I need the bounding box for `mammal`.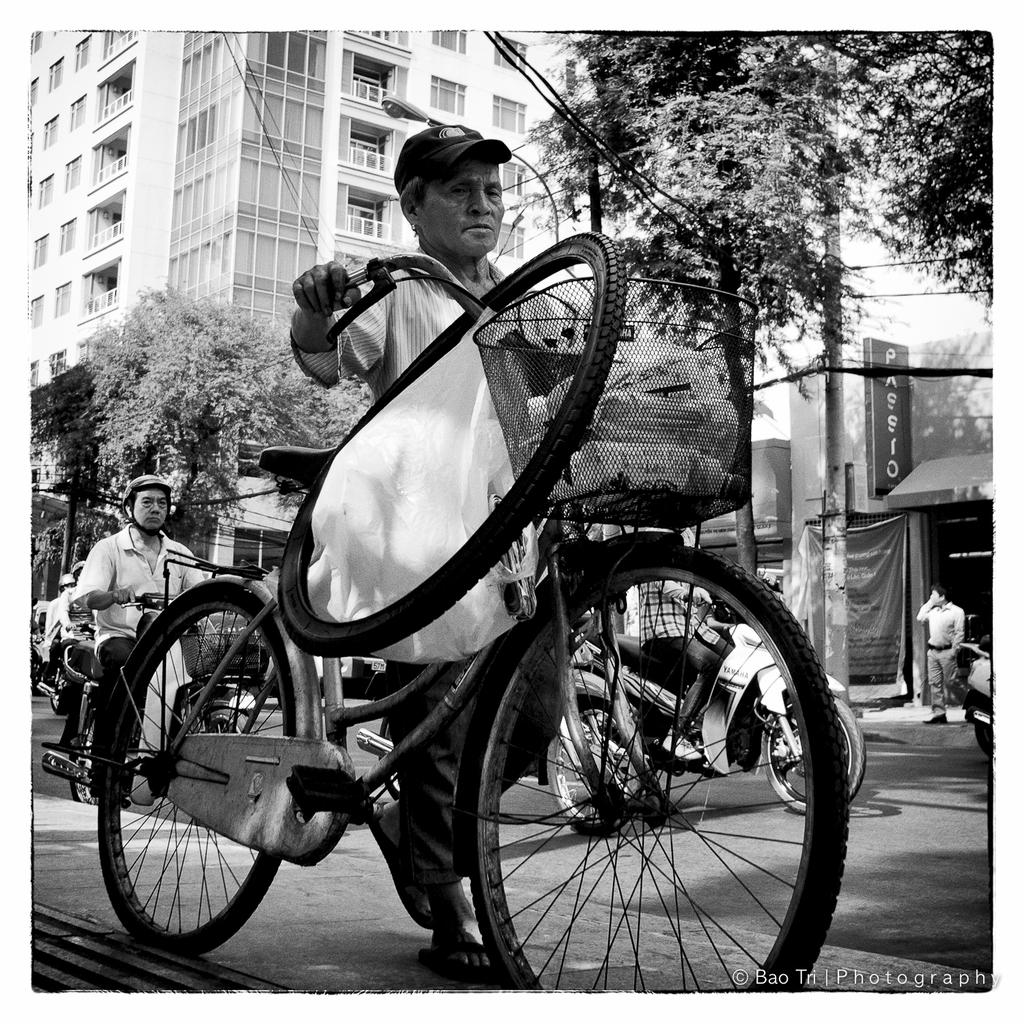
Here it is: [x1=253, y1=114, x2=637, y2=995].
